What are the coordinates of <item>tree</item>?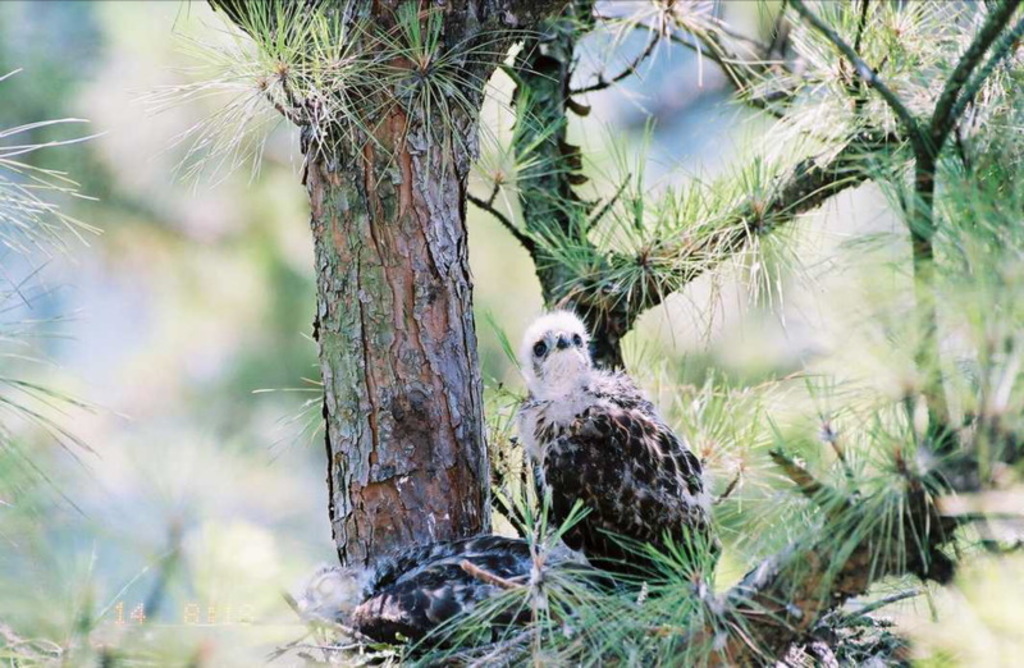
(166, 0, 1023, 667).
